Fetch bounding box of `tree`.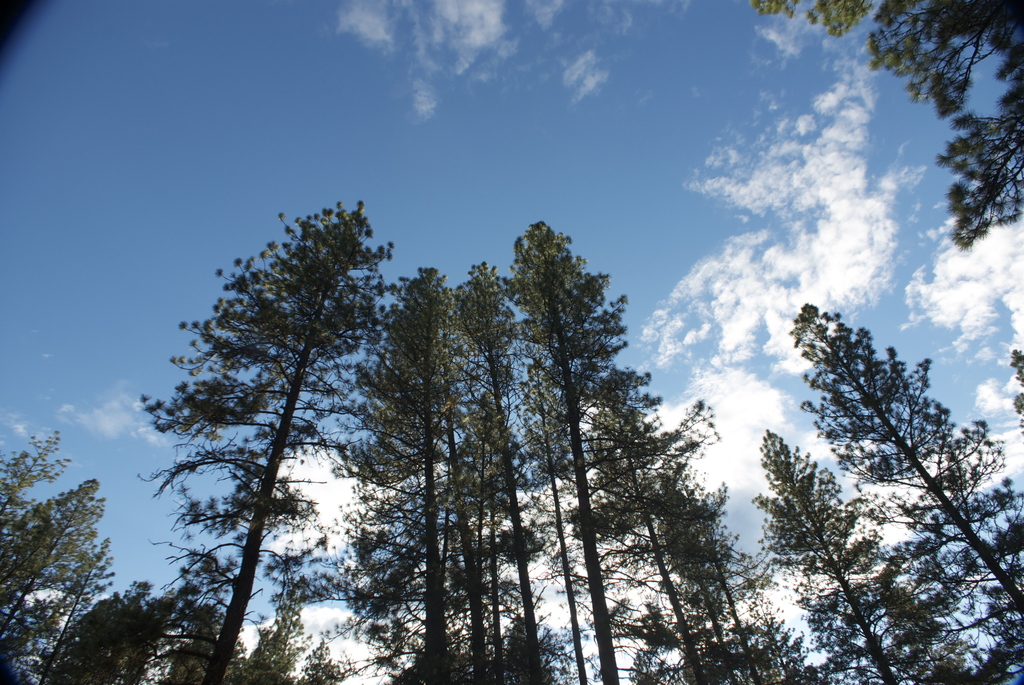
Bbox: [138, 197, 406, 684].
